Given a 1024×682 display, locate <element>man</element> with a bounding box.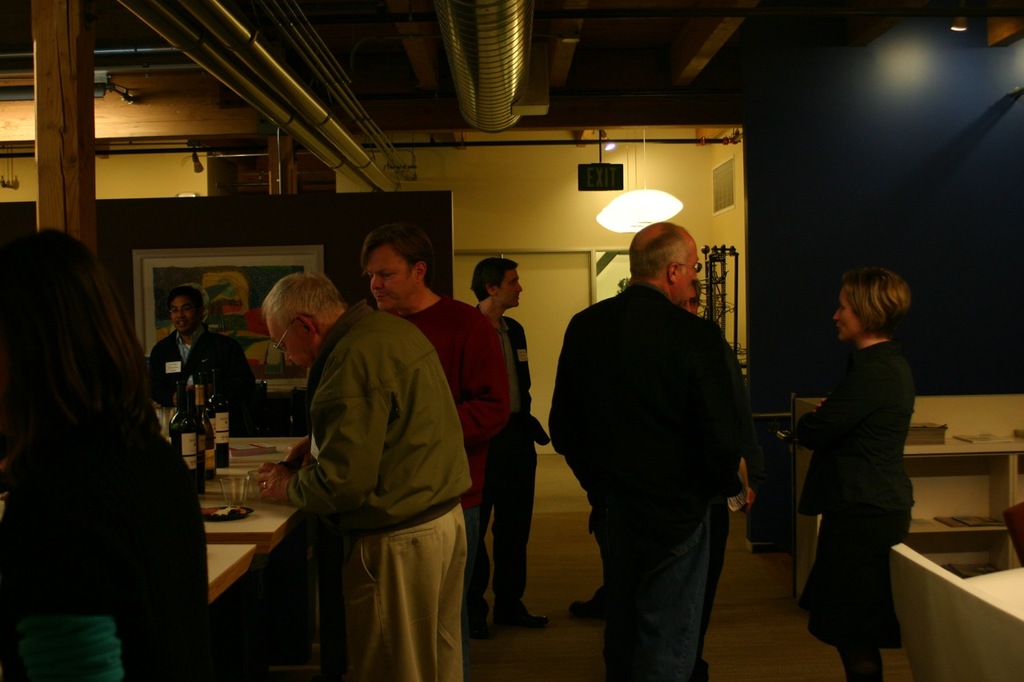
Located: 137:273:278:446.
